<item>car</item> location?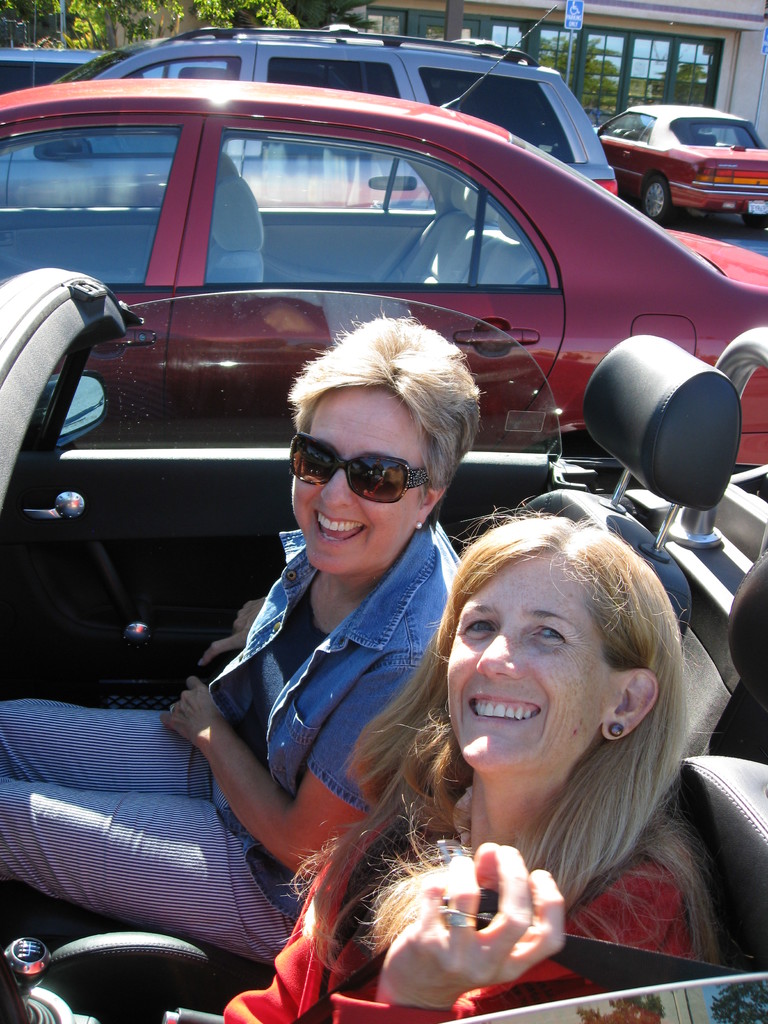
[x1=0, y1=44, x2=110, y2=94]
